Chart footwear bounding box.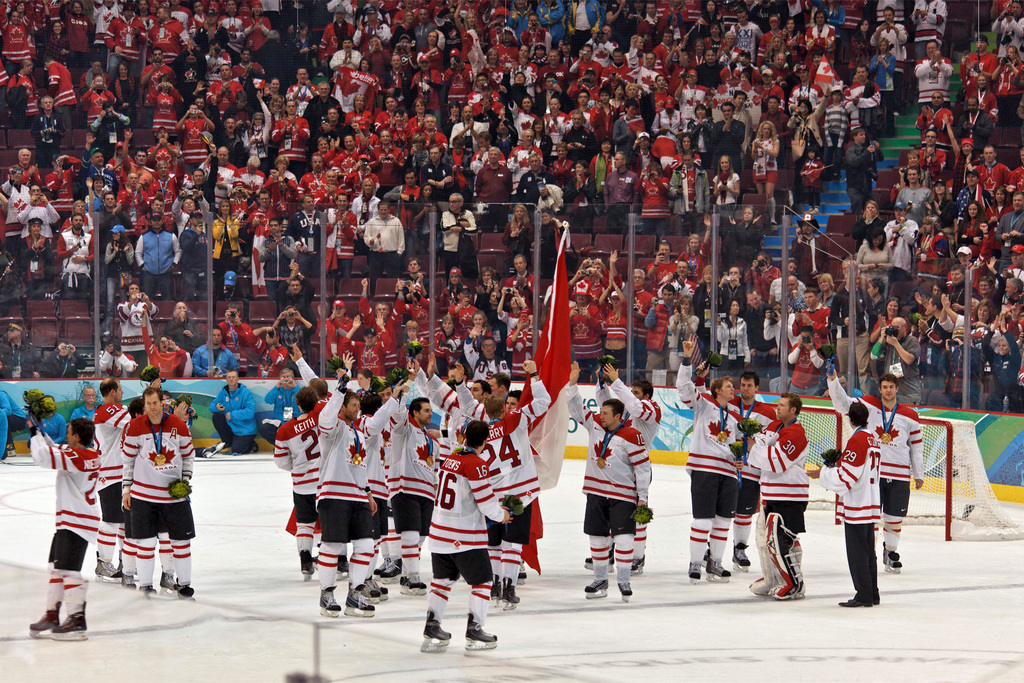
Charted: crop(465, 614, 499, 641).
